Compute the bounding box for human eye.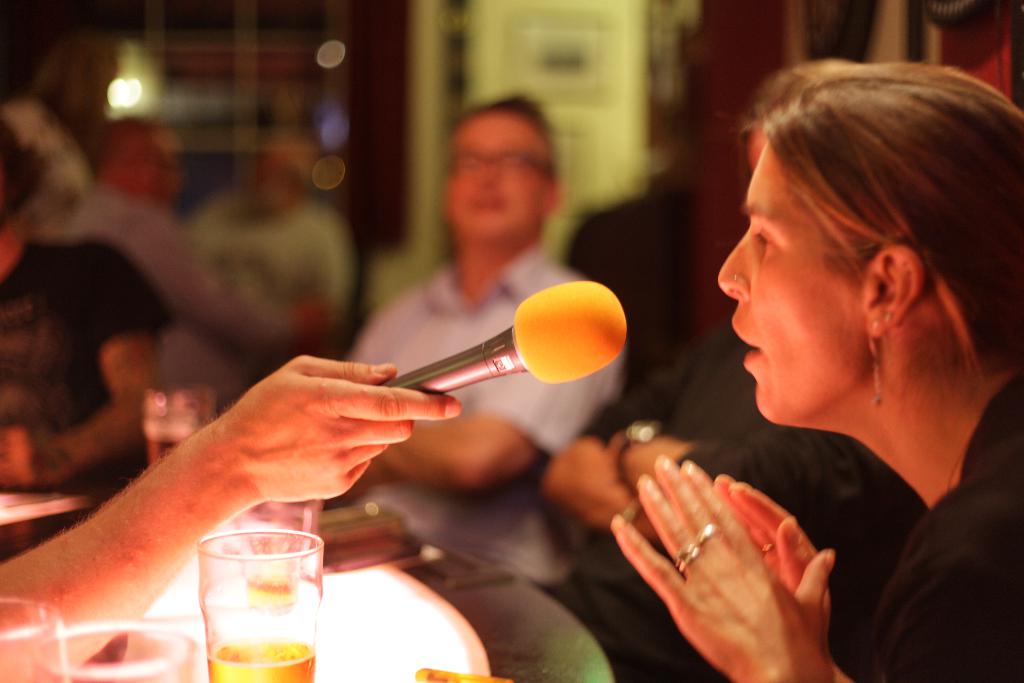
754, 231, 776, 261.
